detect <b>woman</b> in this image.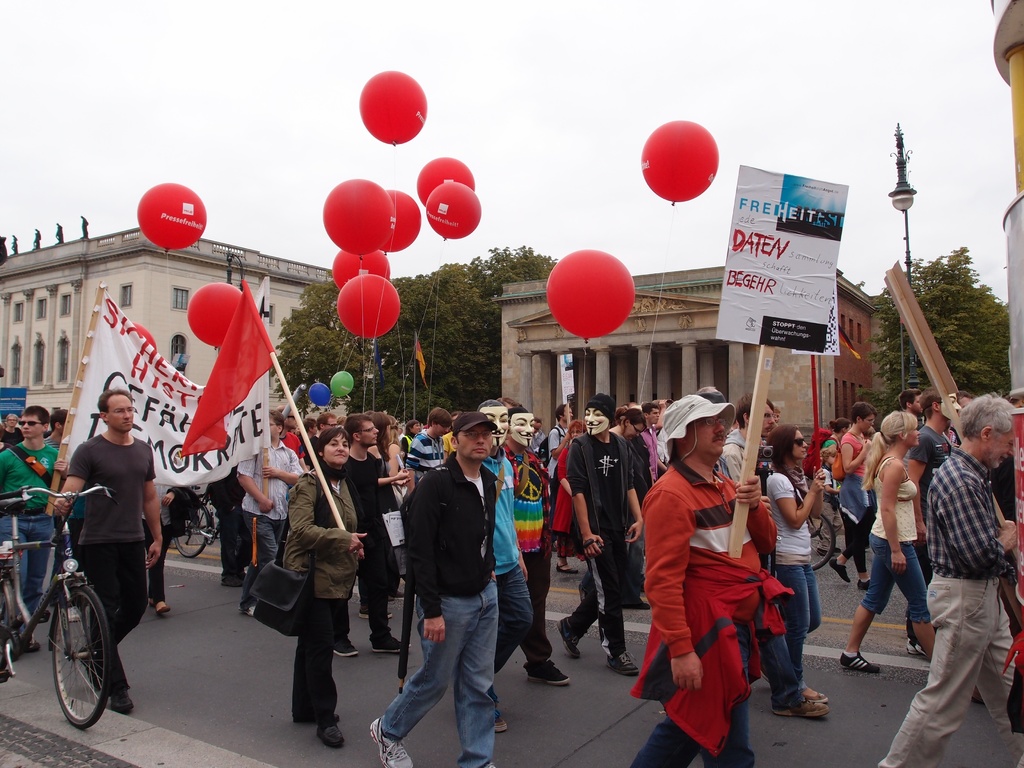
Detection: BBox(606, 404, 652, 611).
